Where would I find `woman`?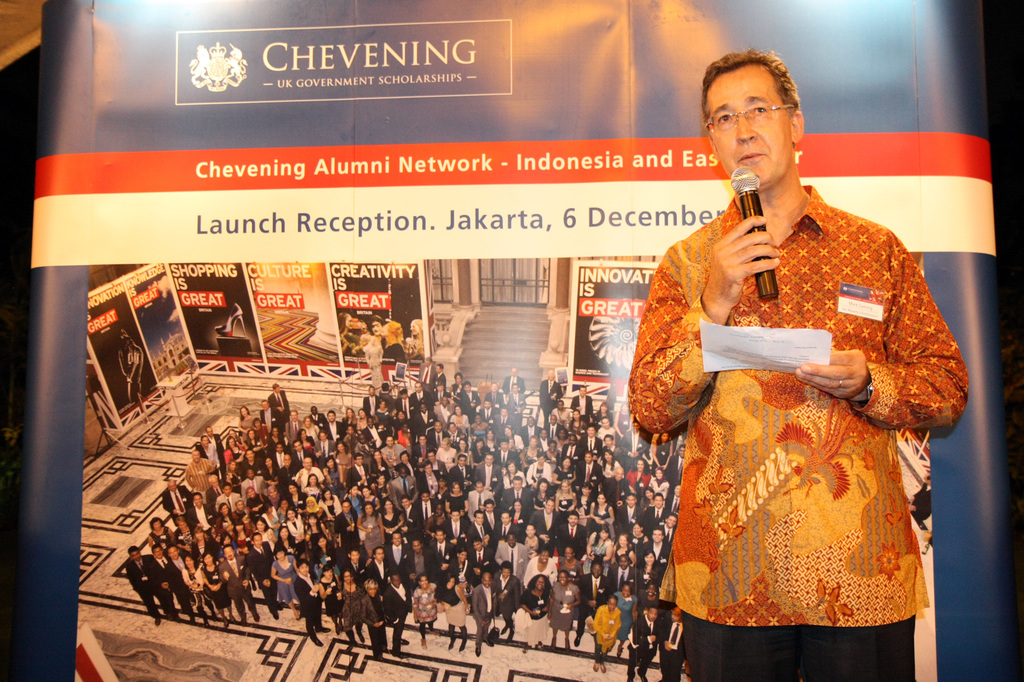
At <region>361, 486, 378, 514</region>.
